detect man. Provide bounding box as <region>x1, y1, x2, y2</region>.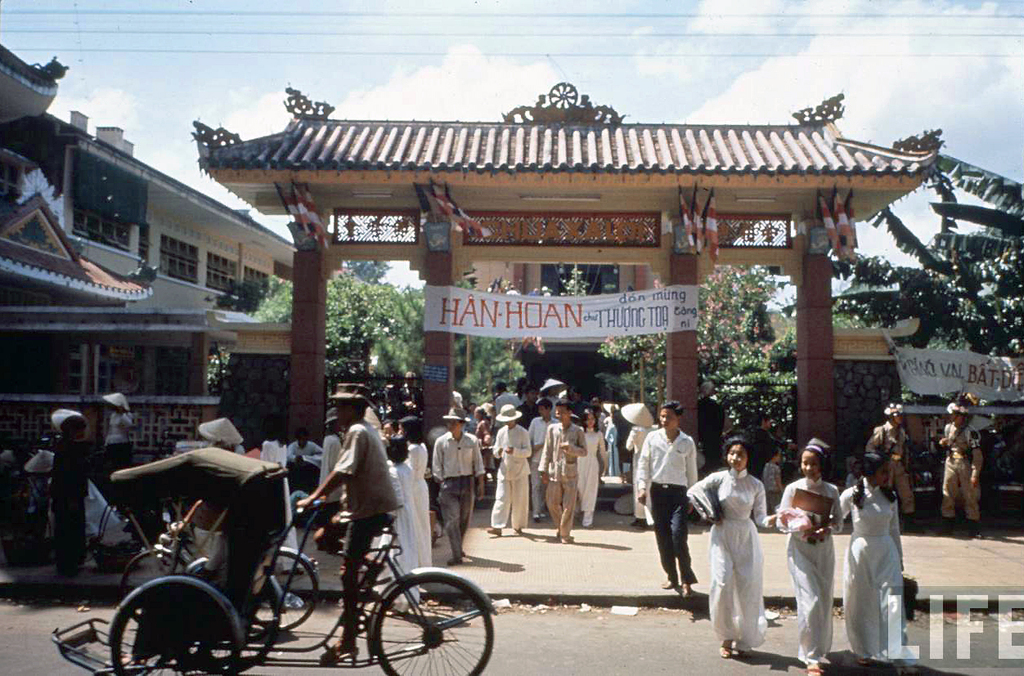
<region>590, 397, 604, 442</region>.
